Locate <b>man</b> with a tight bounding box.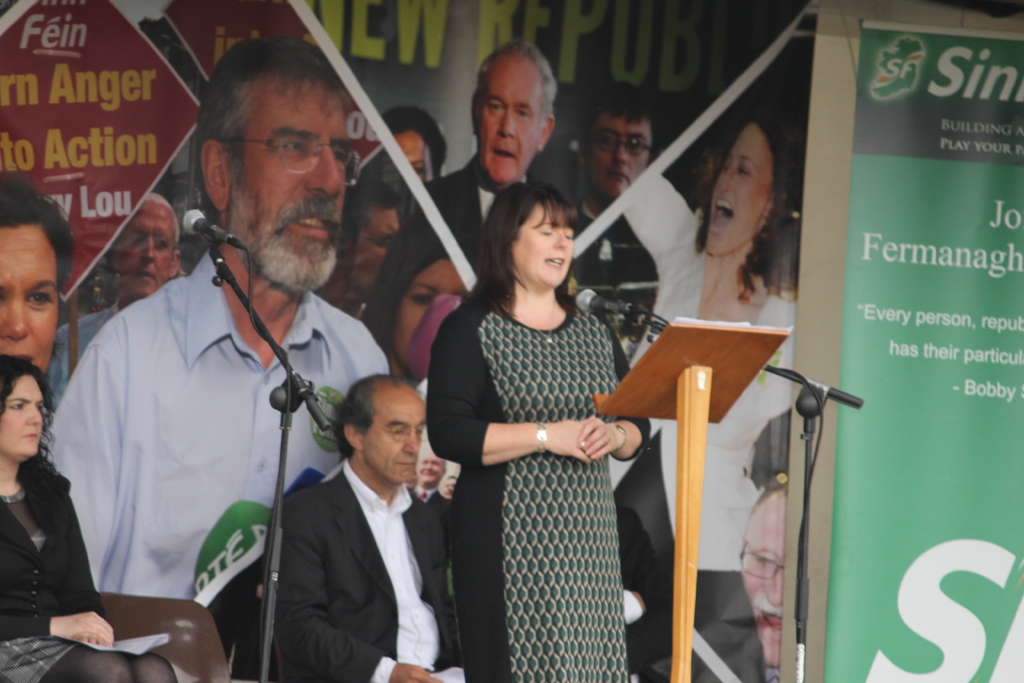
bbox=[44, 196, 185, 425].
